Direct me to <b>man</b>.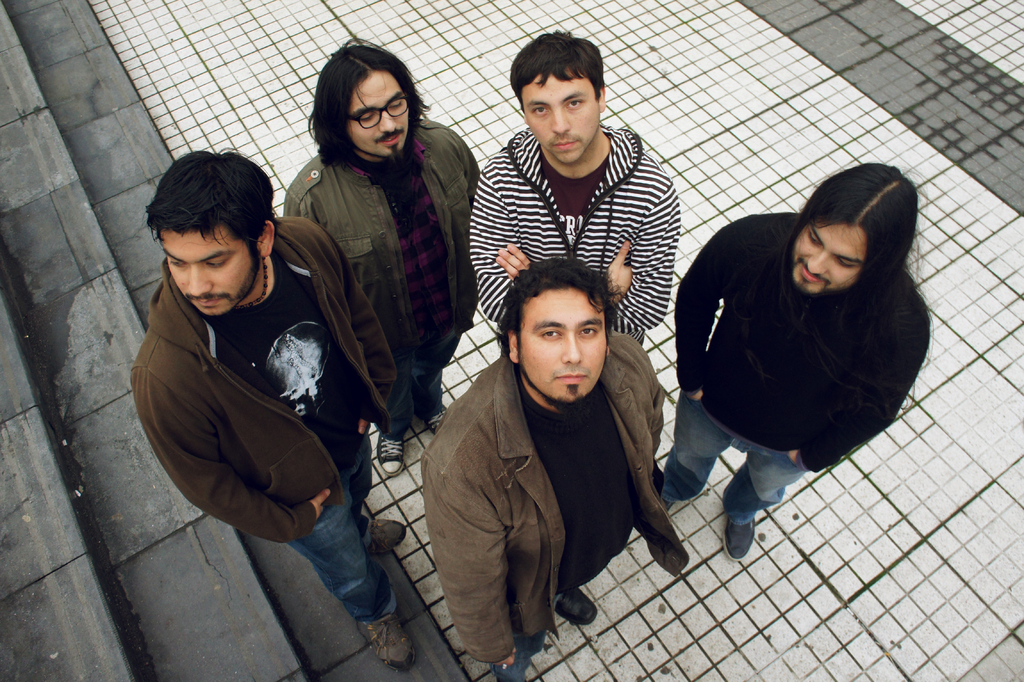
Direction: l=415, t=259, r=689, b=681.
